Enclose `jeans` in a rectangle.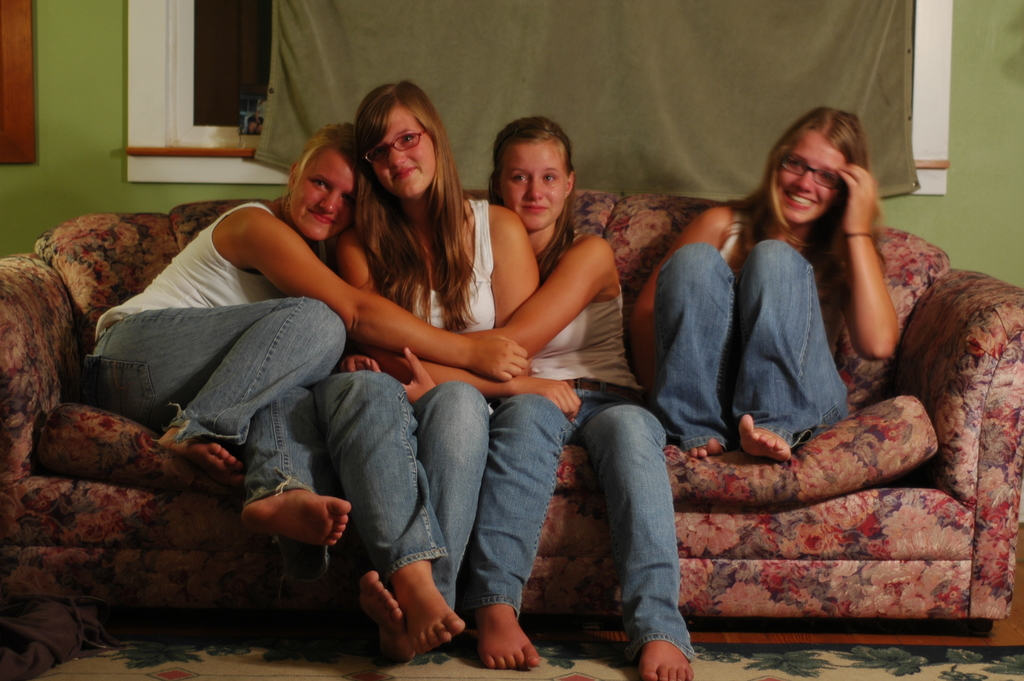
{"left": 84, "top": 293, "right": 338, "bottom": 496}.
